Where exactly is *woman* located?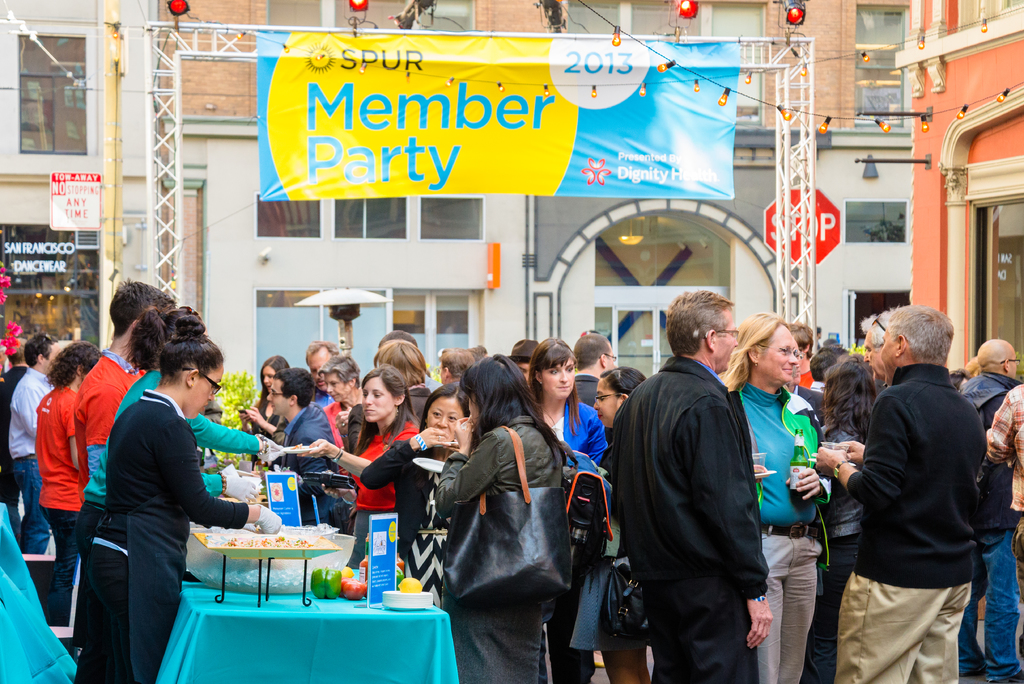
Its bounding box is l=73, t=292, r=263, b=553.
